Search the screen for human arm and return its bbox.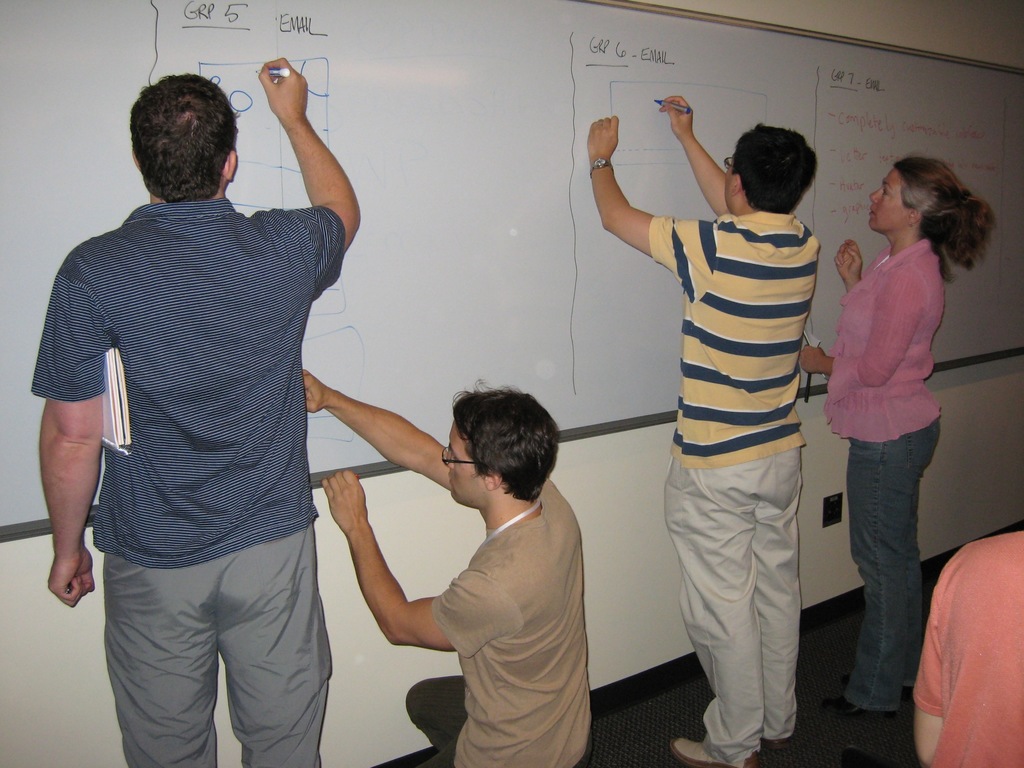
Found: {"x1": 246, "y1": 42, "x2": 365, "y2": 324}.
